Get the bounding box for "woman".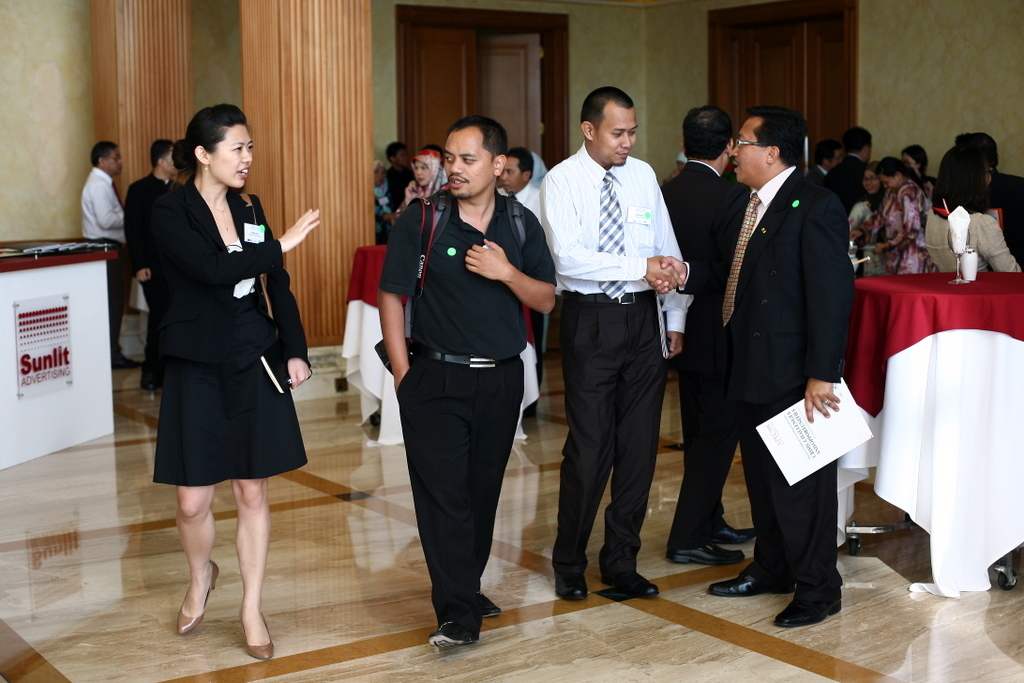
<bbox>901, 136, 933, 187</bbox>.
